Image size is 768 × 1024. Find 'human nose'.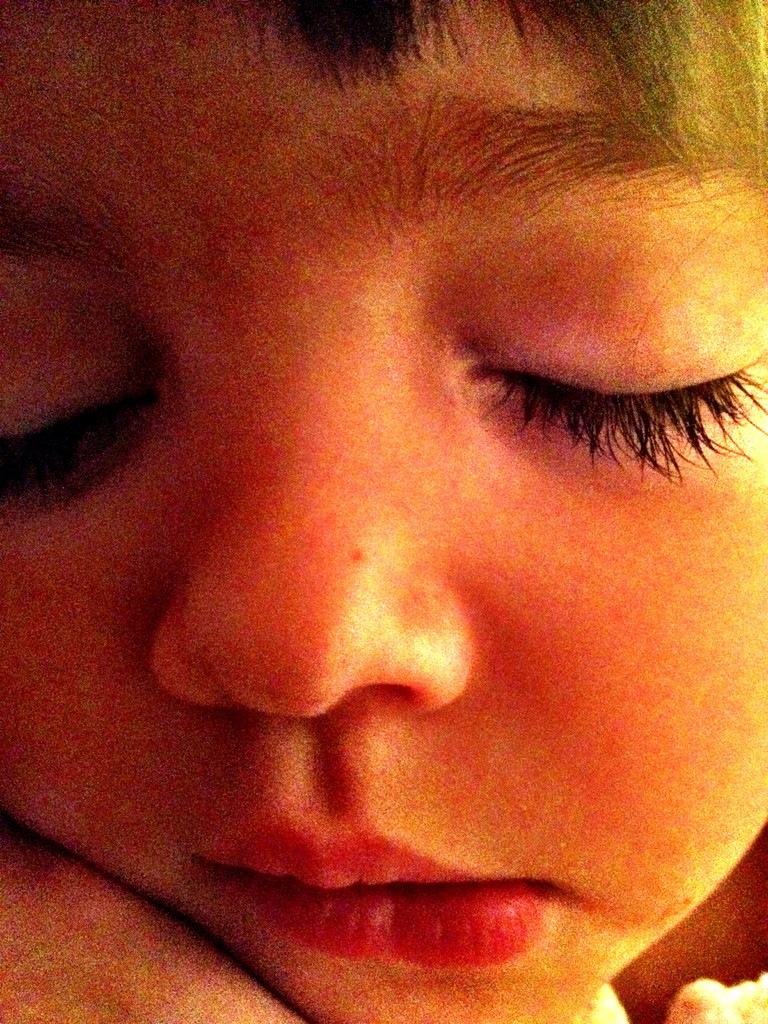
x1=143, y1=302, x2=468, y2=722.
